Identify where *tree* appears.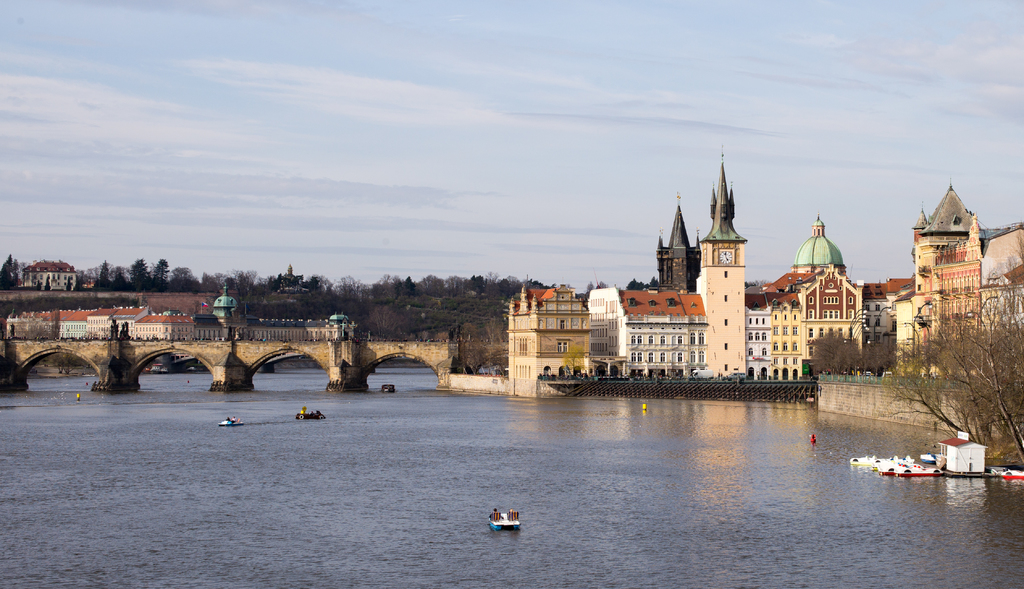
Appears at (x1=194, y1=257, x2=269, y2=300).
